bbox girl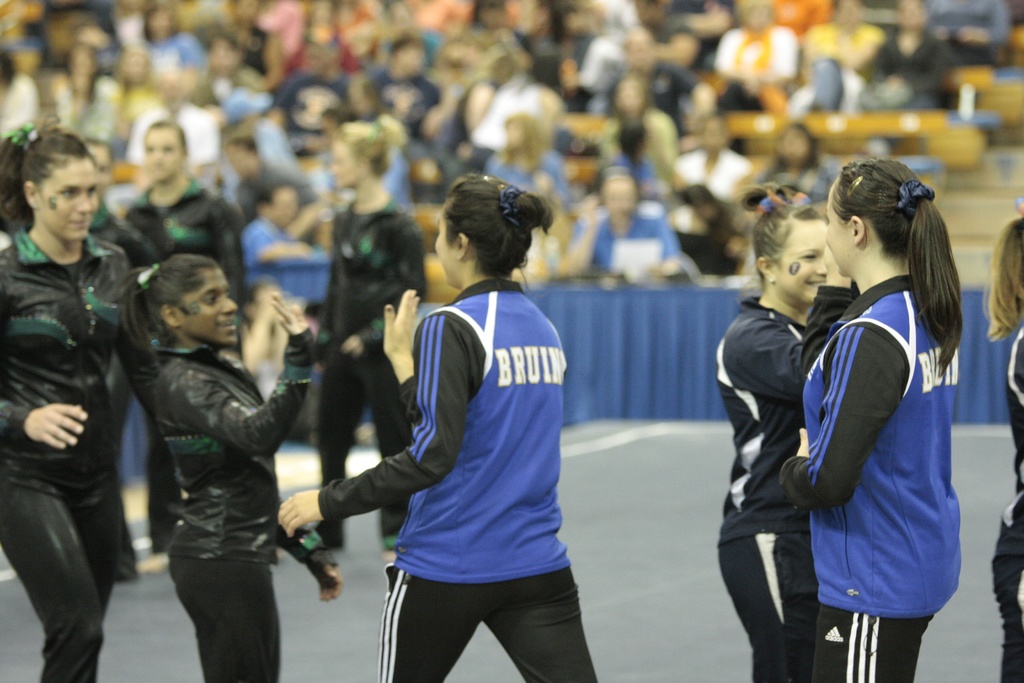
pyautogui.locateOnScreen(985, 216, 1023, 682)
